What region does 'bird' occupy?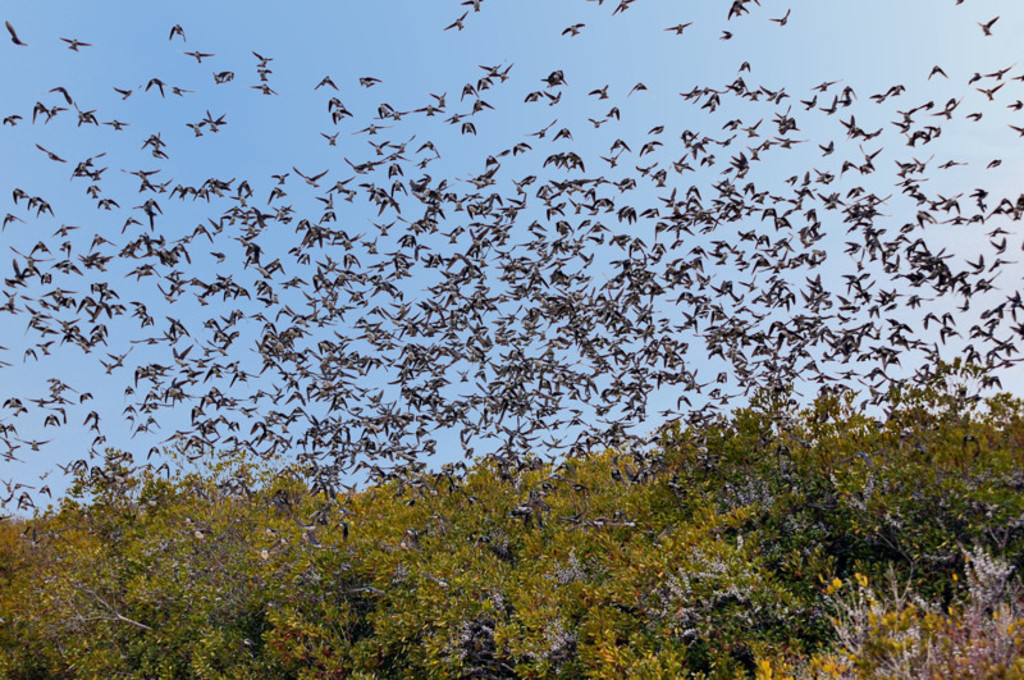
{"x1": 979, "y1": 9, "x2": 1001, "y2": 44}.
